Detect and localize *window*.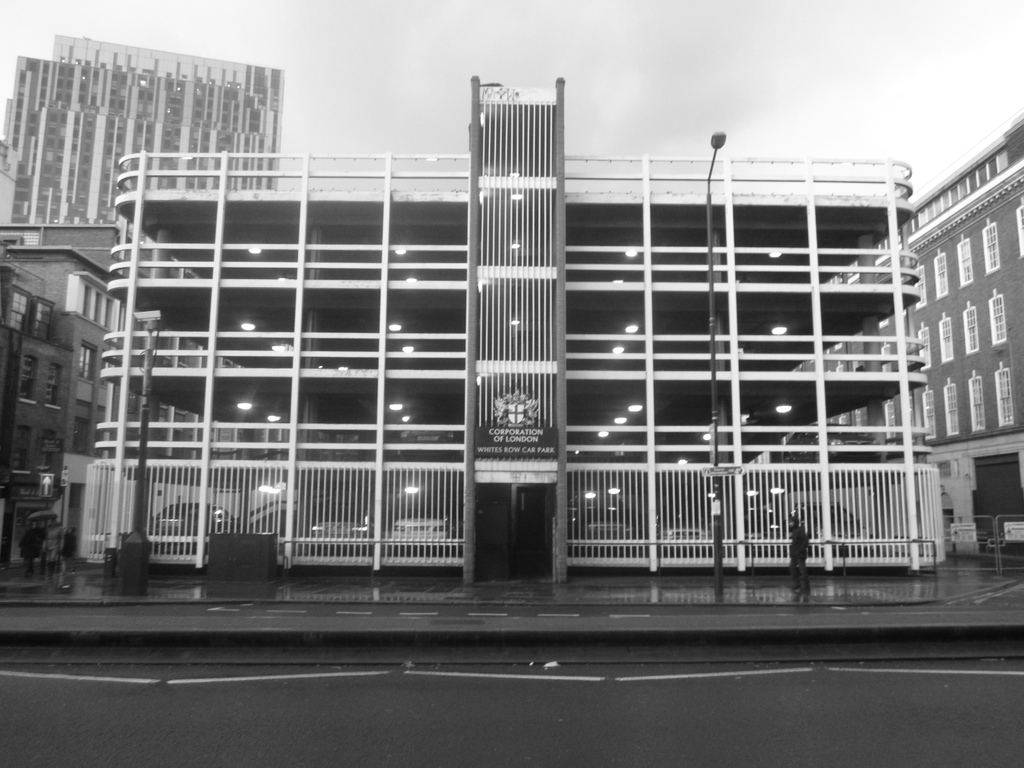
Localized at {"x1": 920, "y1": 389, "x2": 938, "y2": 439}.
